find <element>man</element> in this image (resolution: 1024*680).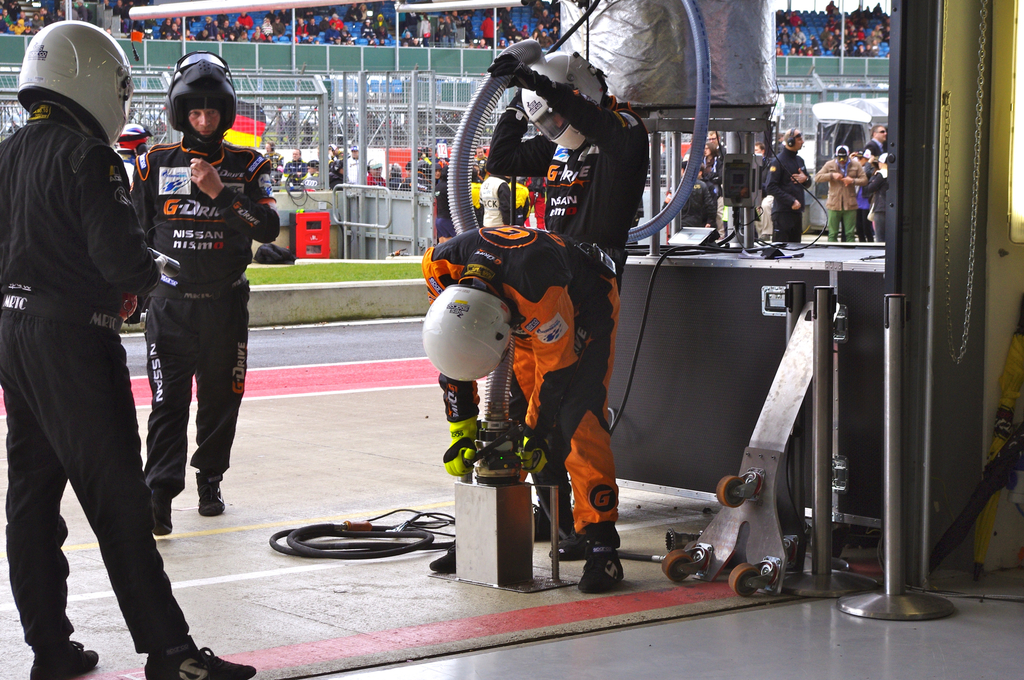
BBox(260, 138, 286, 191).
